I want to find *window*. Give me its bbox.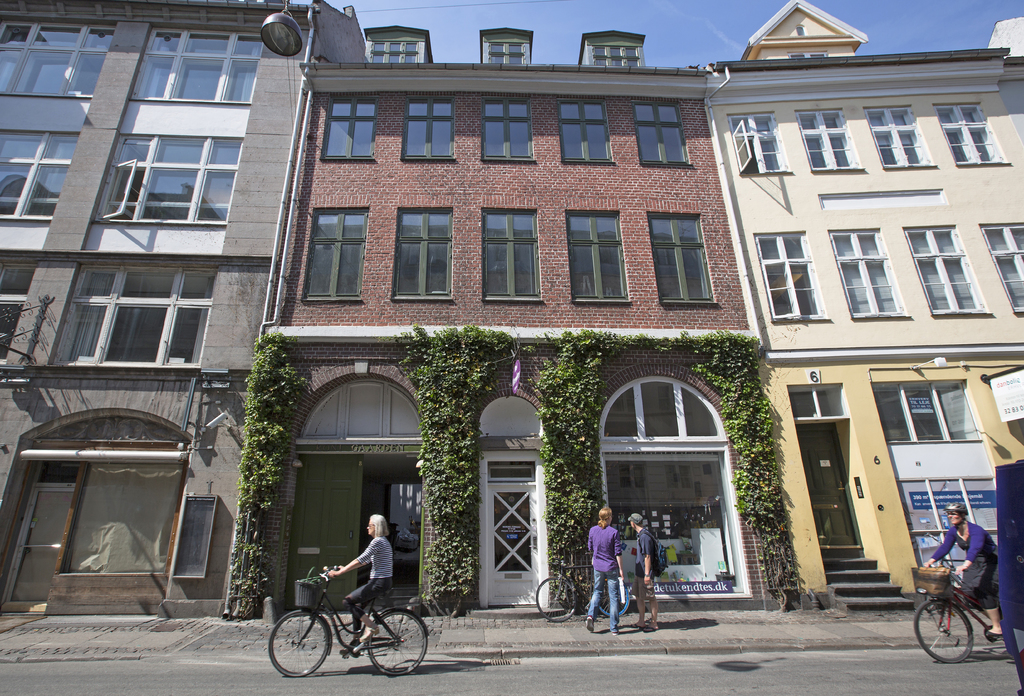
pyautogui.locateOnScreen(393, 204, 452, 302).
